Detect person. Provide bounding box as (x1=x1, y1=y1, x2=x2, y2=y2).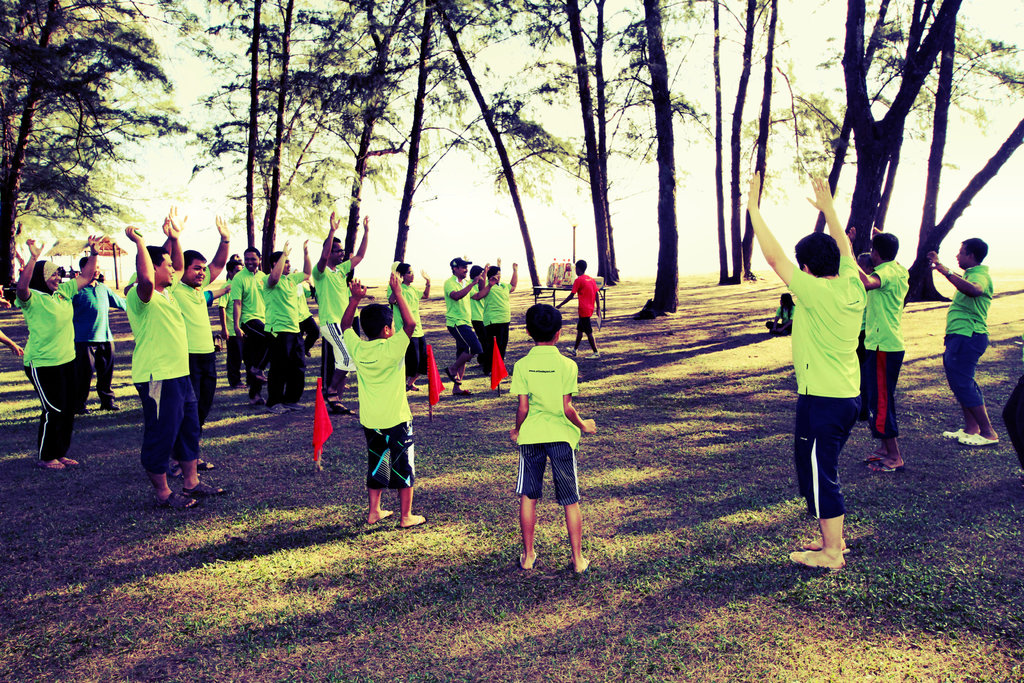
(x1=748, y1=167, x2=871, y2=572).
